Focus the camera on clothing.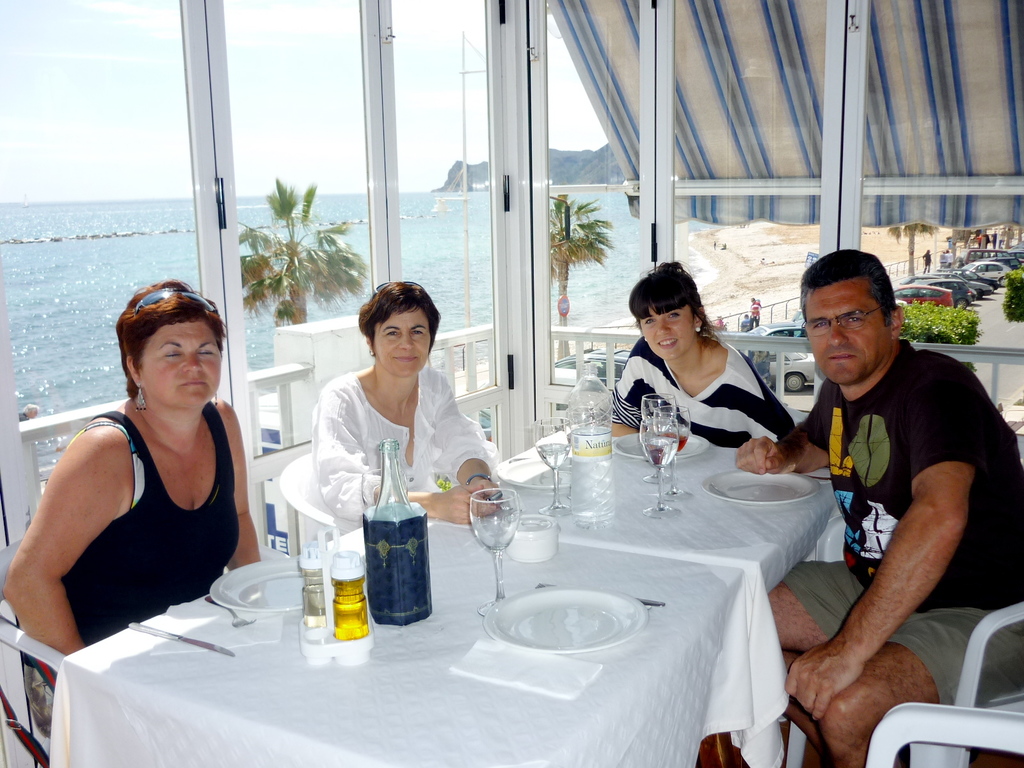
Focus region: crop(274, 348, 491, 539).
